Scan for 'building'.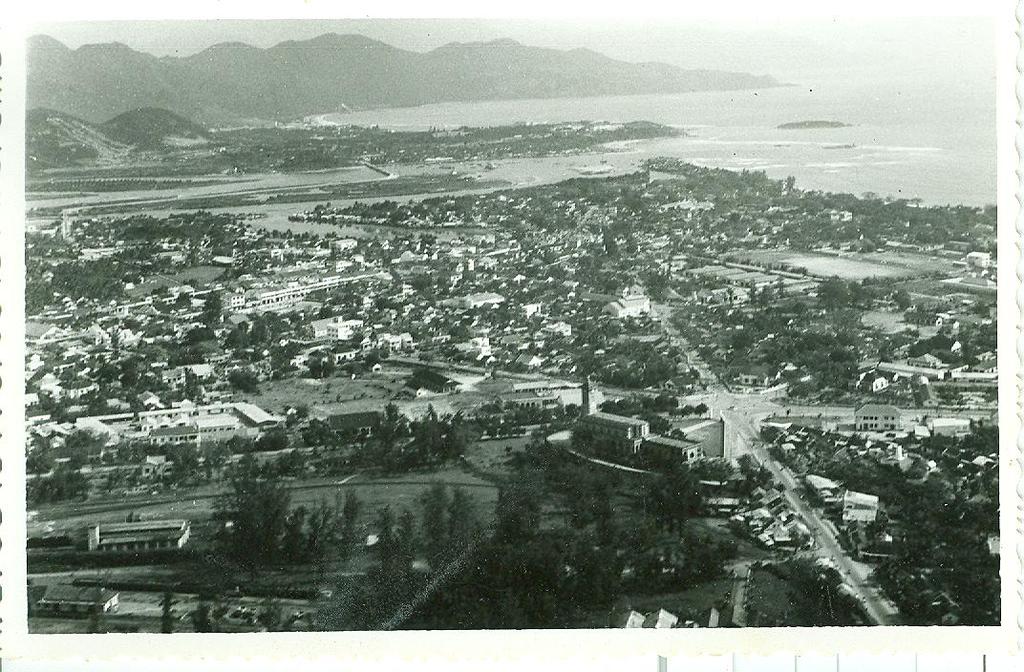
Scan result: bbox(799, 476, 877, 523).
